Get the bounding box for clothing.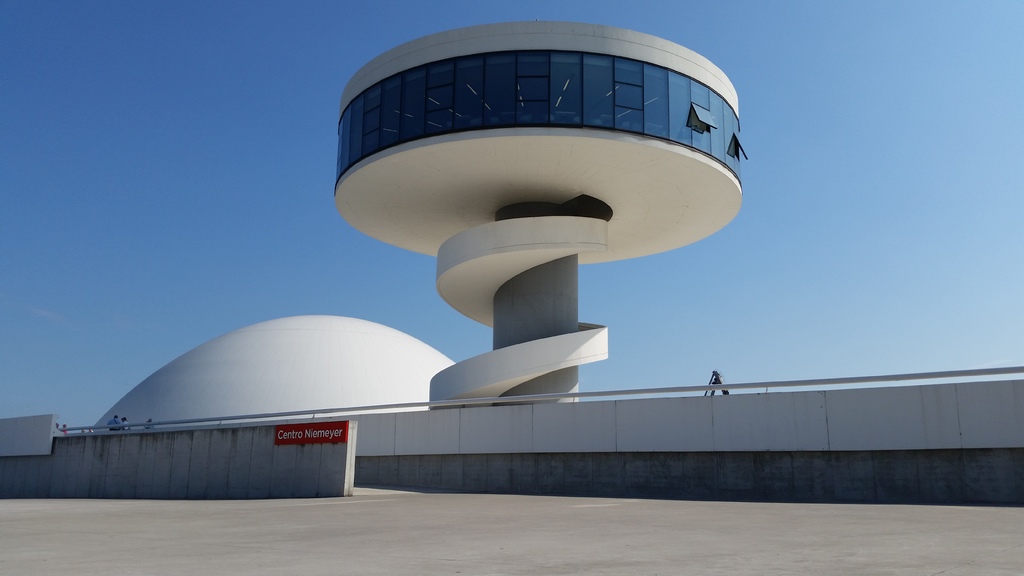
bbox(143, 422, 154, 429).
